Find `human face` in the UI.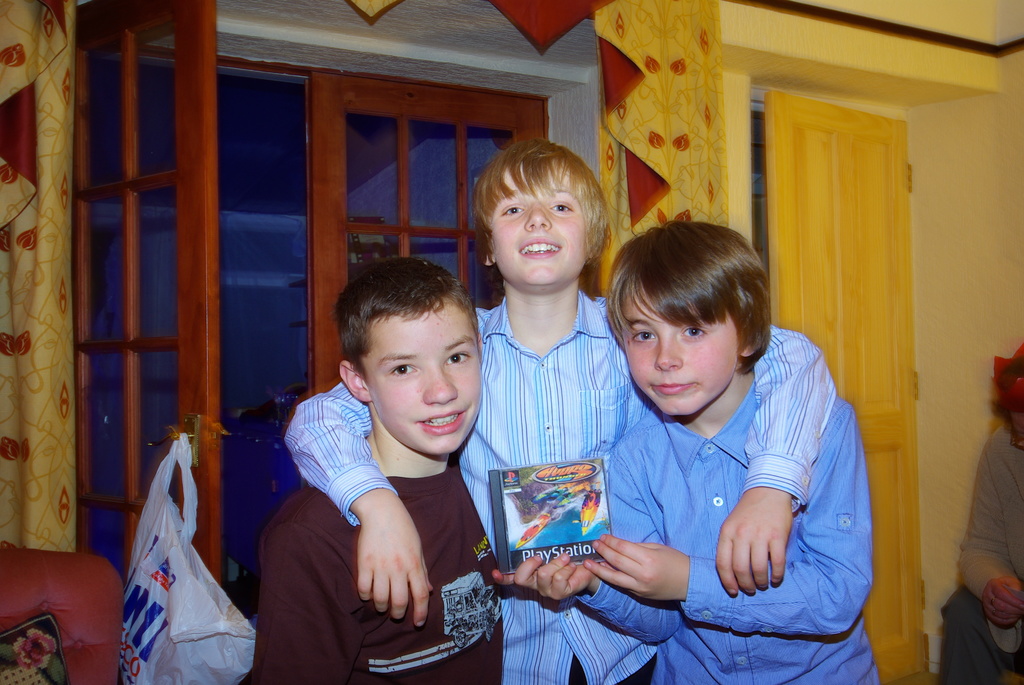
UI element at box=[619, 276, 736, 421].
